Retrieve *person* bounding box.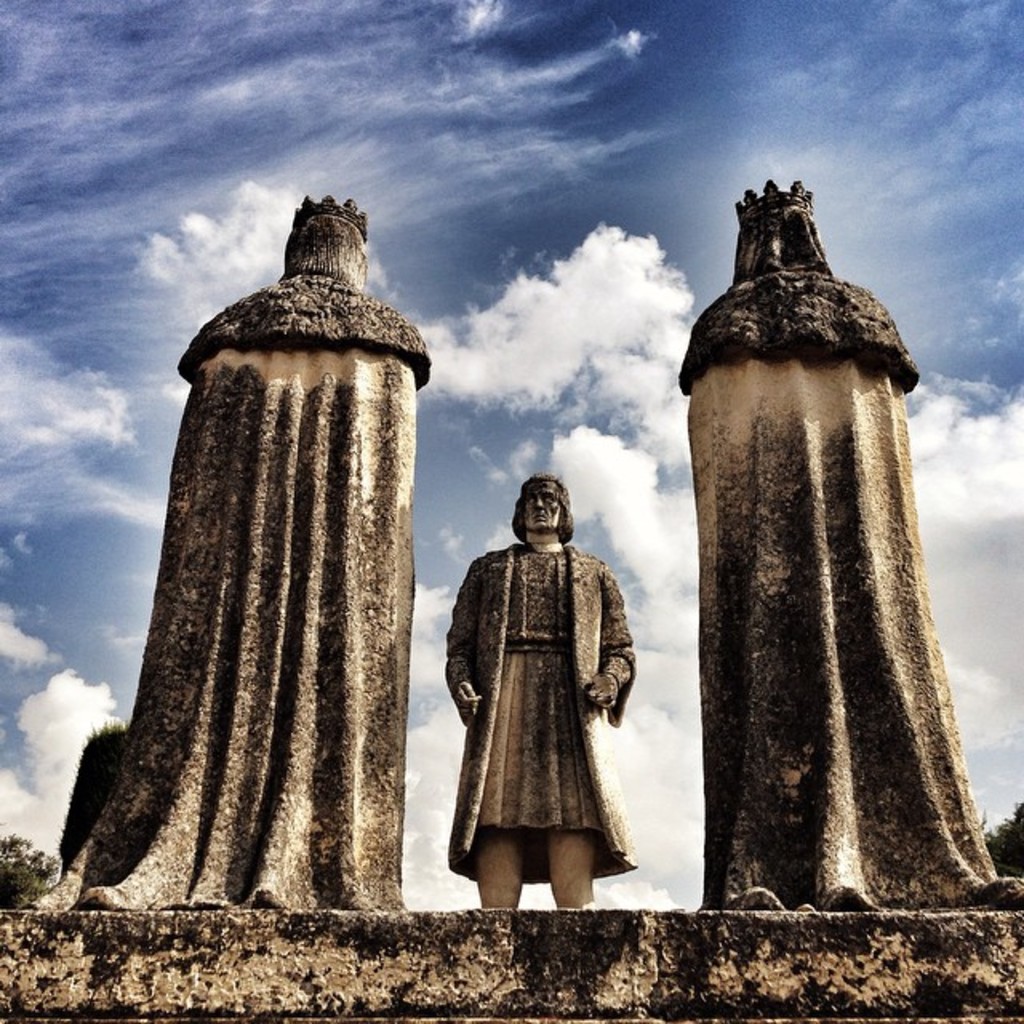
Bounding box: (x1=453, y1=470, x2=635, y2=901).
